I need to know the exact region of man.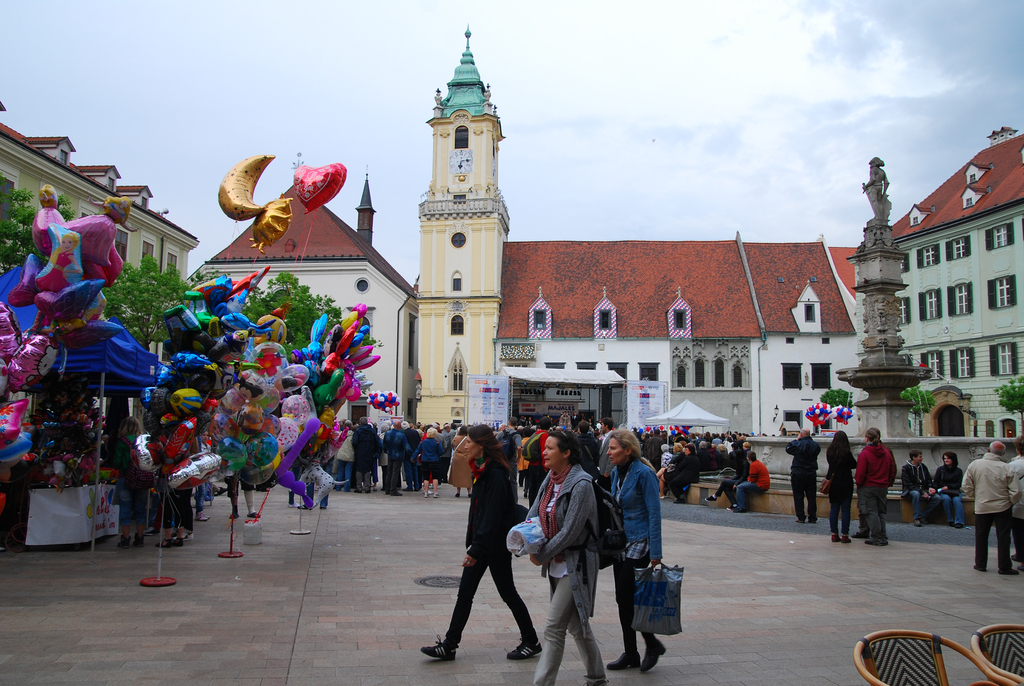
Region: left=721, top=440, right=729, bottom=464.
